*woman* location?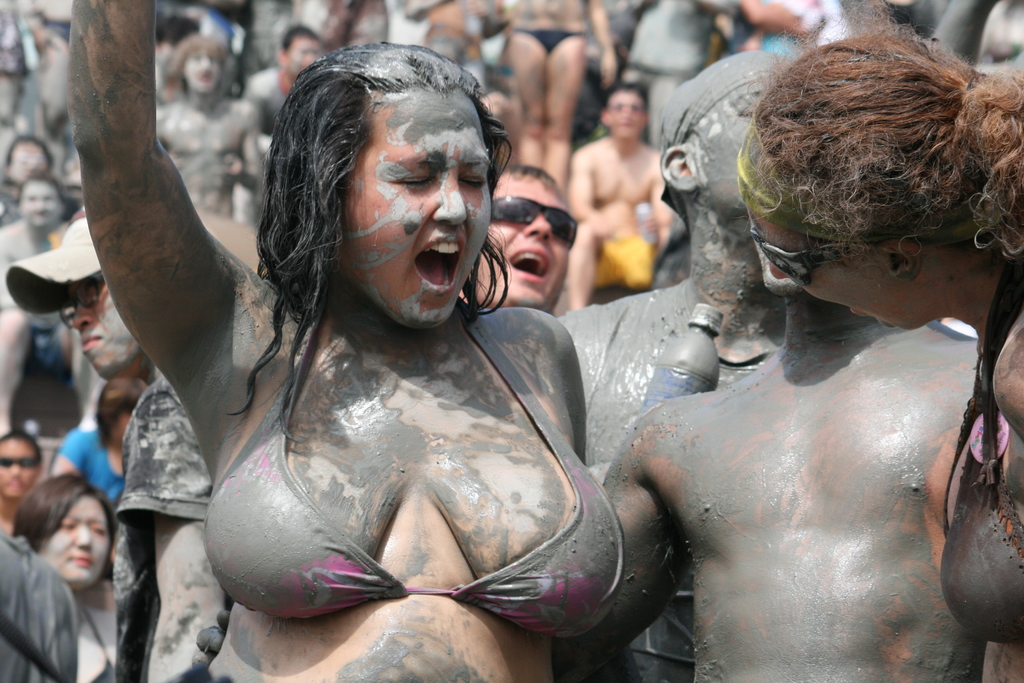
BBox(725, 0, 1023, 682)
